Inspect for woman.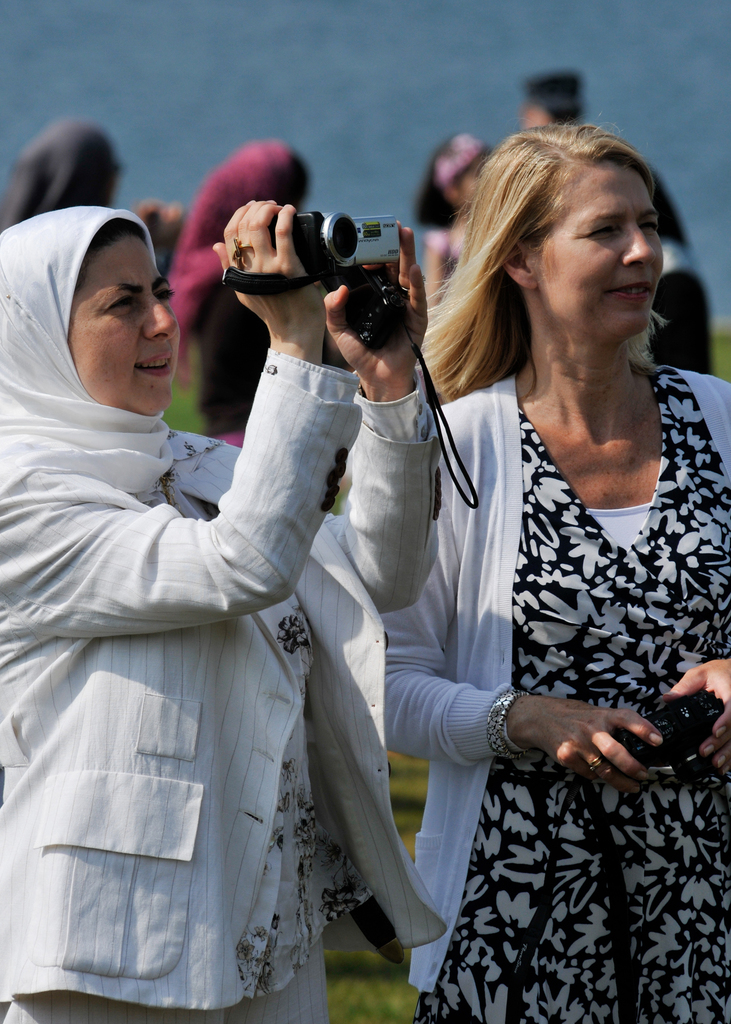
Inspection: {"left": 164, "top": 139, "right": 312, "bottom": 442}.
